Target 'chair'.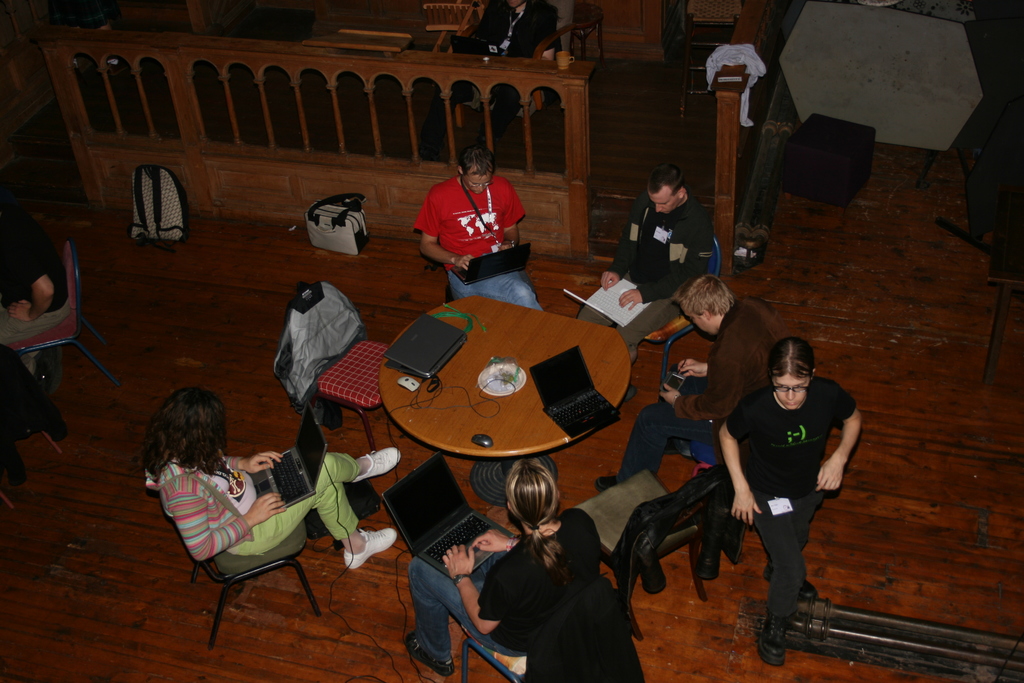
Target region: (left=636, top=227, right=726, bottom=399).
